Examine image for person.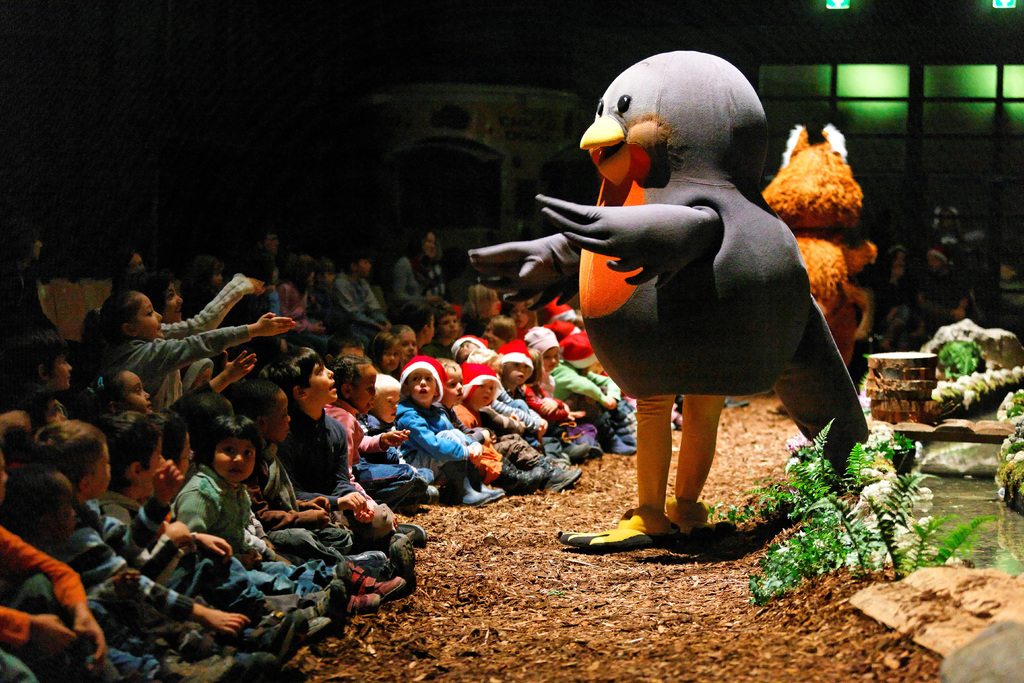
Examination result: <bbox>391, 226, 447, 302</bbox>.
